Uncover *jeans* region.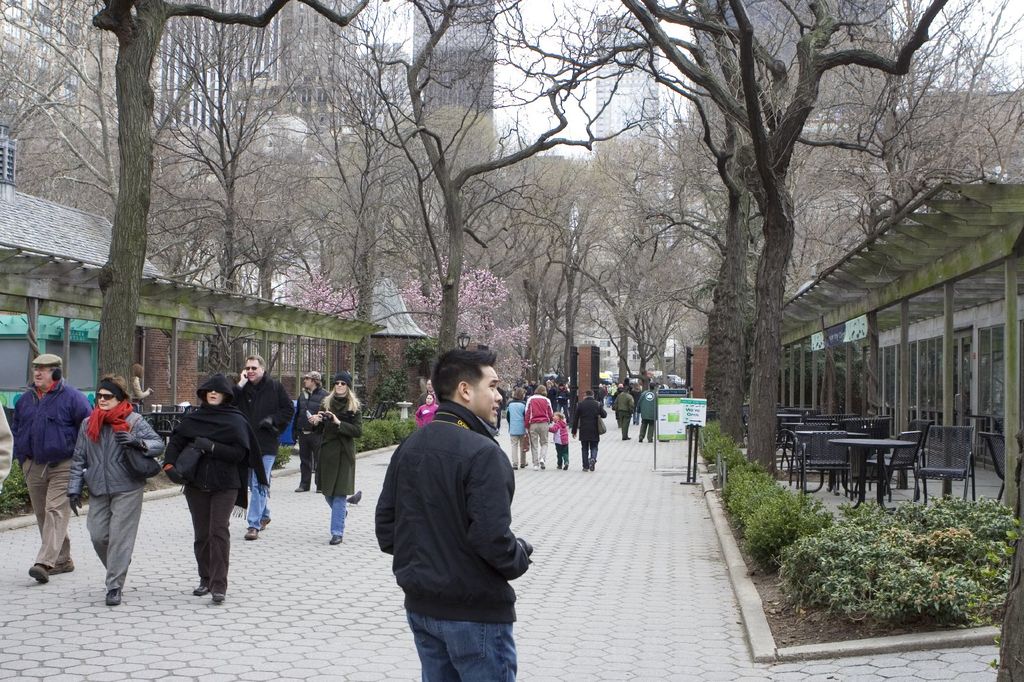
Uncovered: {"x1": 248, "y1": 458, "x2": 275, "y2": 531}.
